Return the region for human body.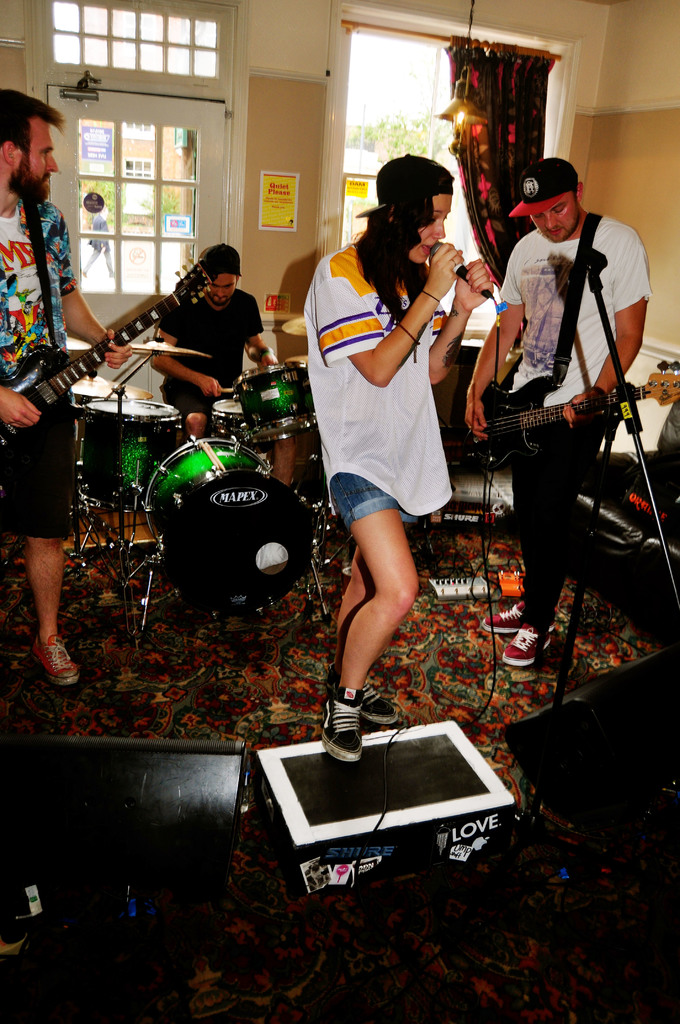
region(77, 211, 112, 277).
